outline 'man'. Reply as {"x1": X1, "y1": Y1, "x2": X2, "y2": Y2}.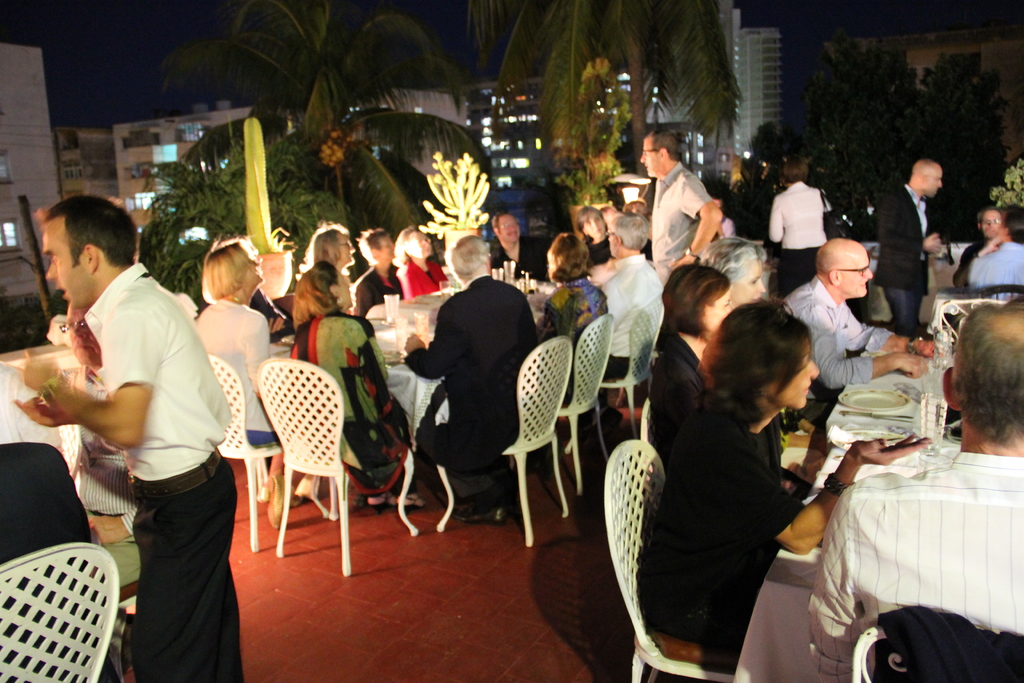
{"x1": 947, "y1": 199, "x2": 1005, "y2": 310}.
